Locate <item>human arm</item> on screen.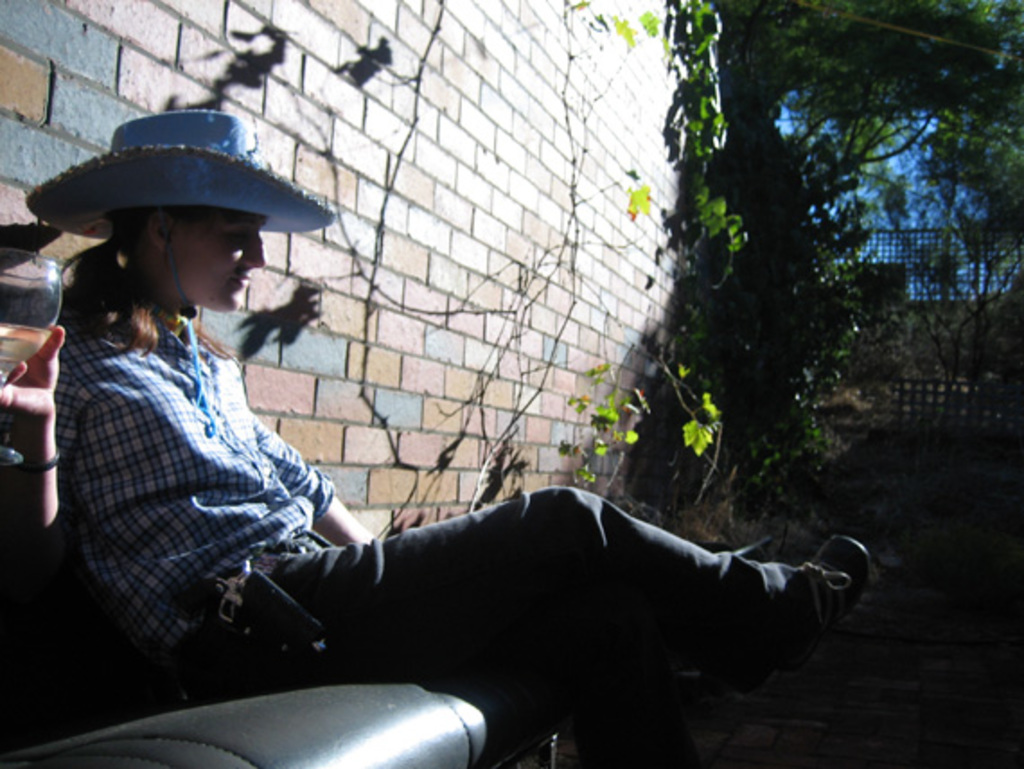
On screen at {"x1": 230, "y1": 349, "x2": 372, "y2": 546}.
